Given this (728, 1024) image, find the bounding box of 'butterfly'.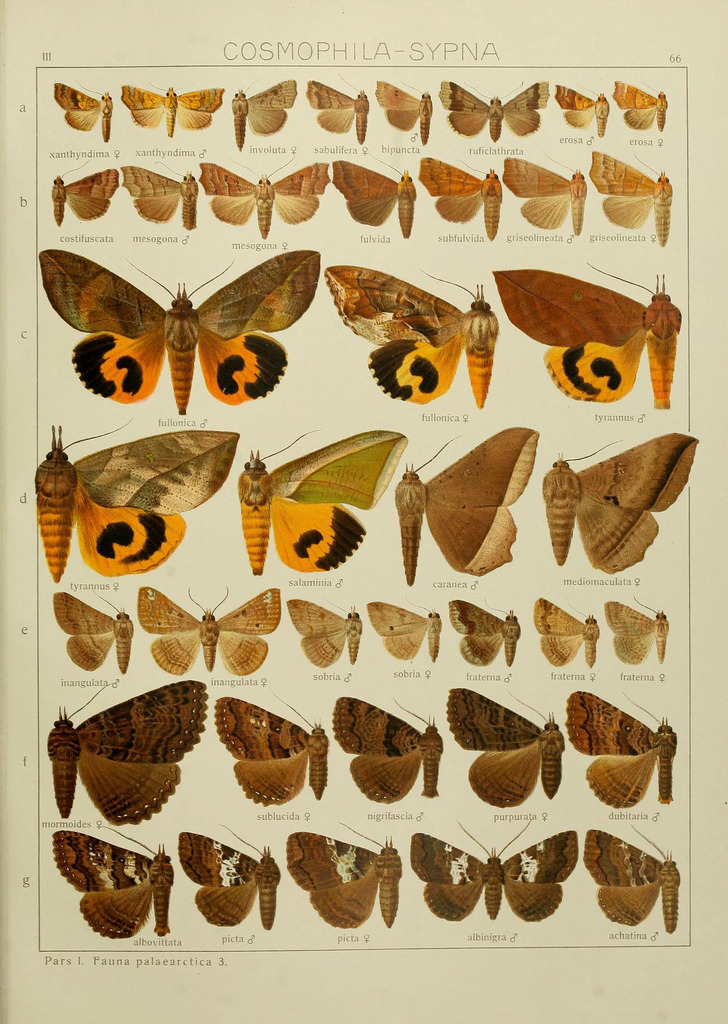
box(395, 429, 535, 574).
